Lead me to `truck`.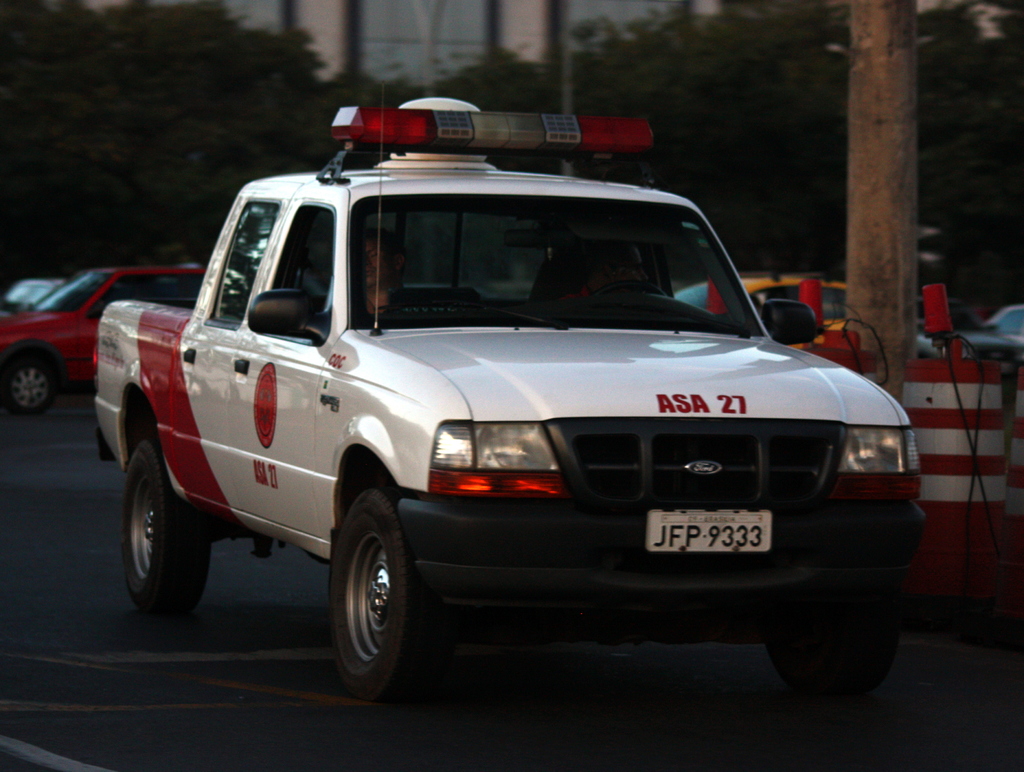
Lead to (x1=77, y1=132, x2=937, y2=727).
